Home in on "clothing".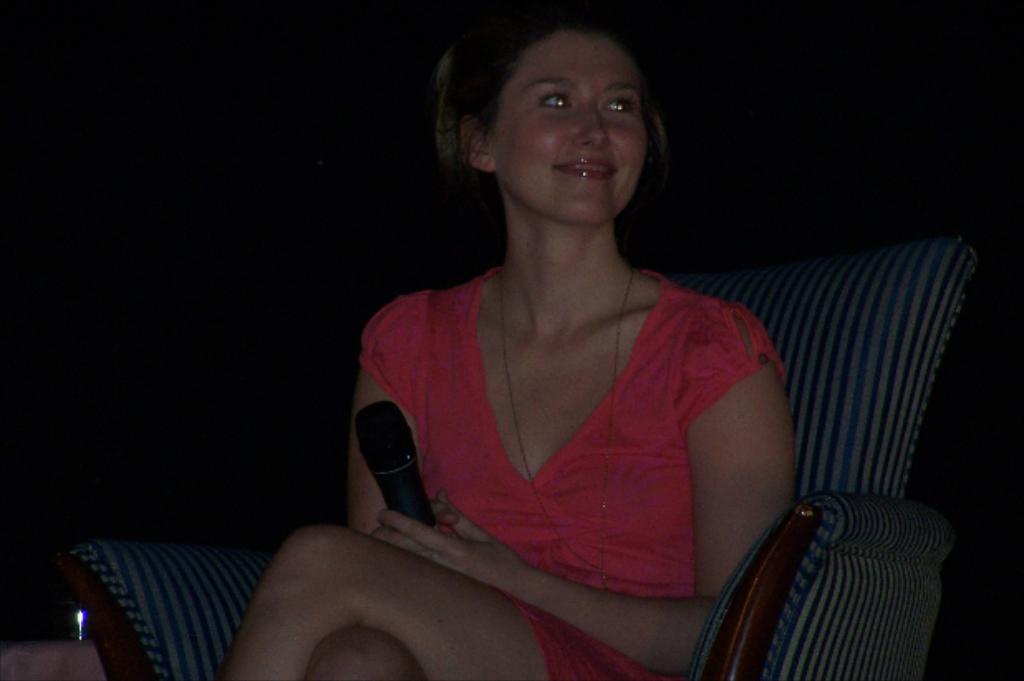
Homed in at <region>356, 270, 787, 679</region>.
